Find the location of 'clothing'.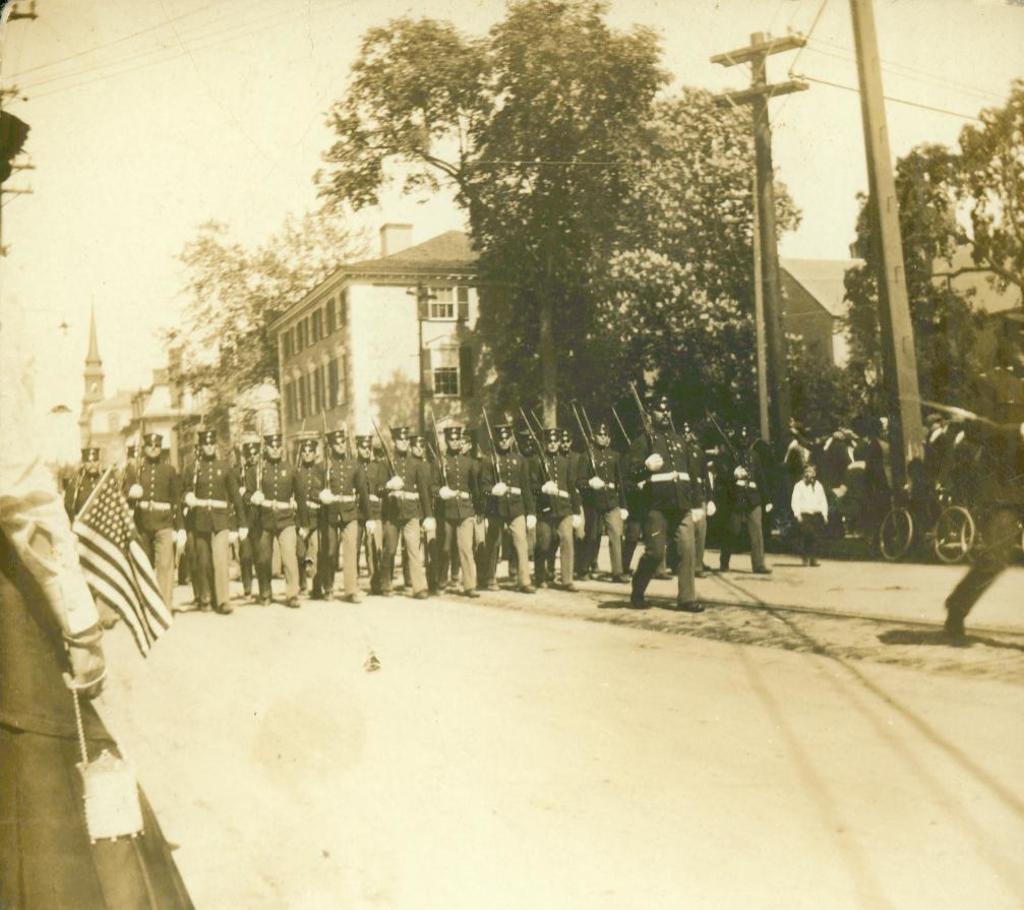
Location: (x1=431, y1=444, x2=477, y2=595).
